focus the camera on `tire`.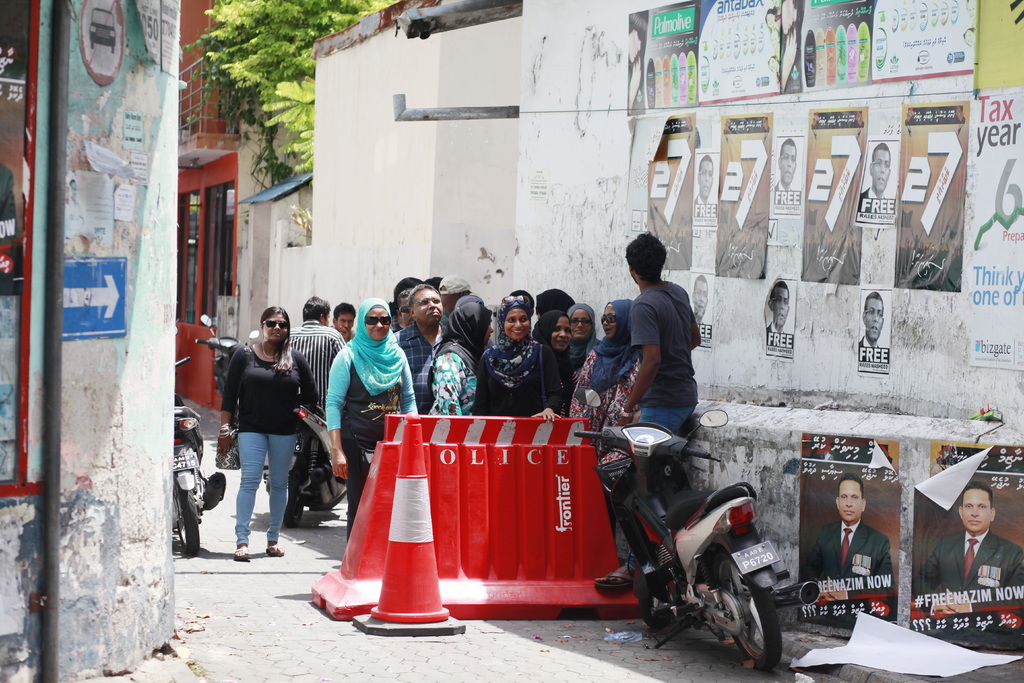
Focus region: (left=633, top=565, right=692, bottom=636).
